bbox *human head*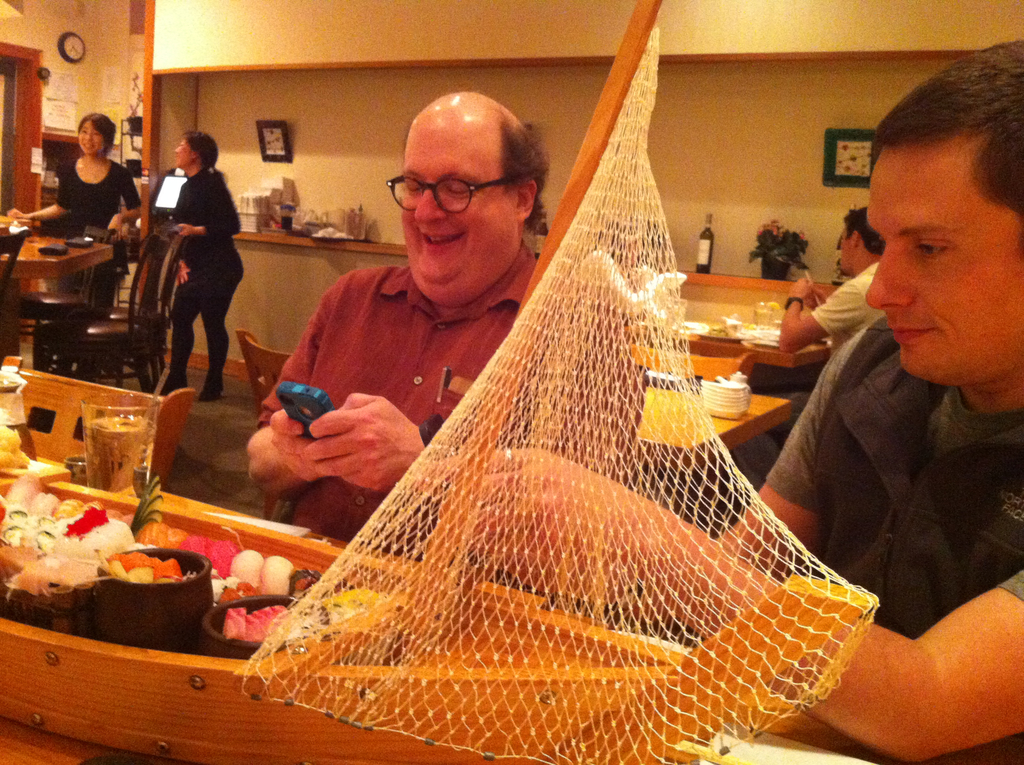
<region>170, 132, 220, 170</region>
